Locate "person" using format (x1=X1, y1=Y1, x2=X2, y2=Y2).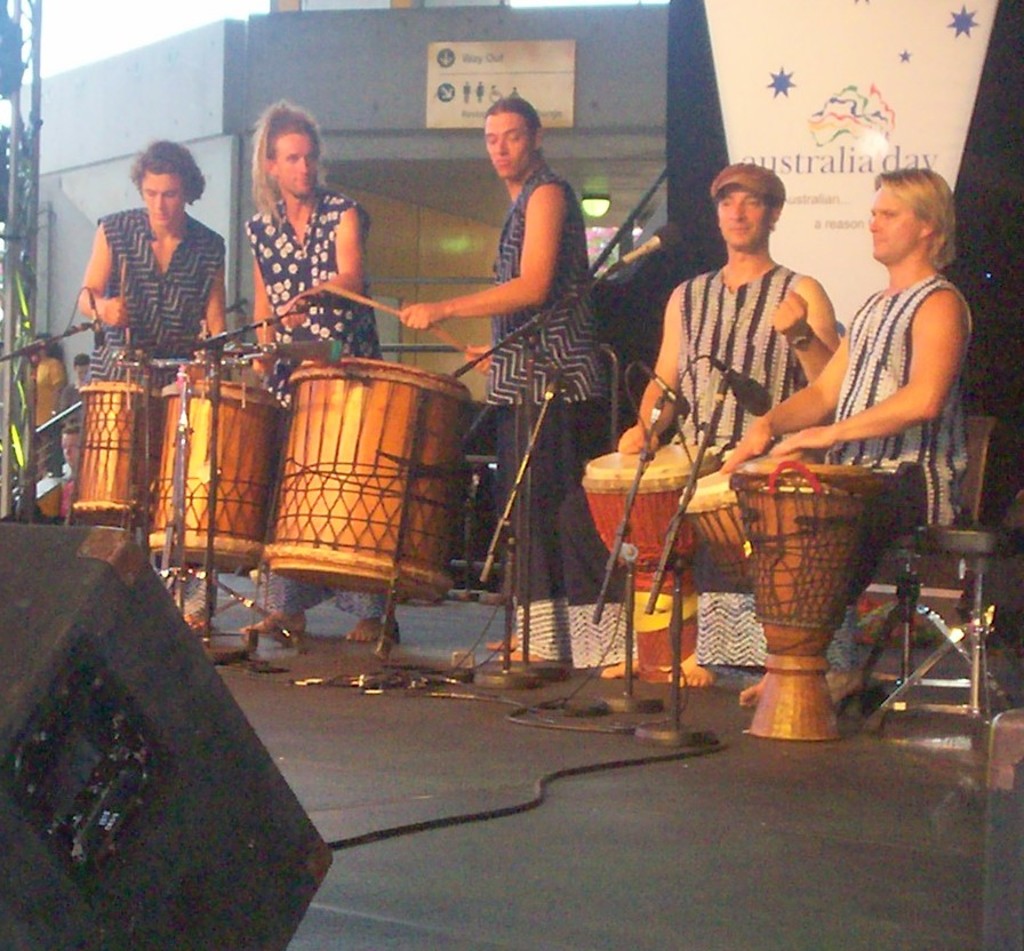
(x1=606, y1=158, x2=843, y2=698).
